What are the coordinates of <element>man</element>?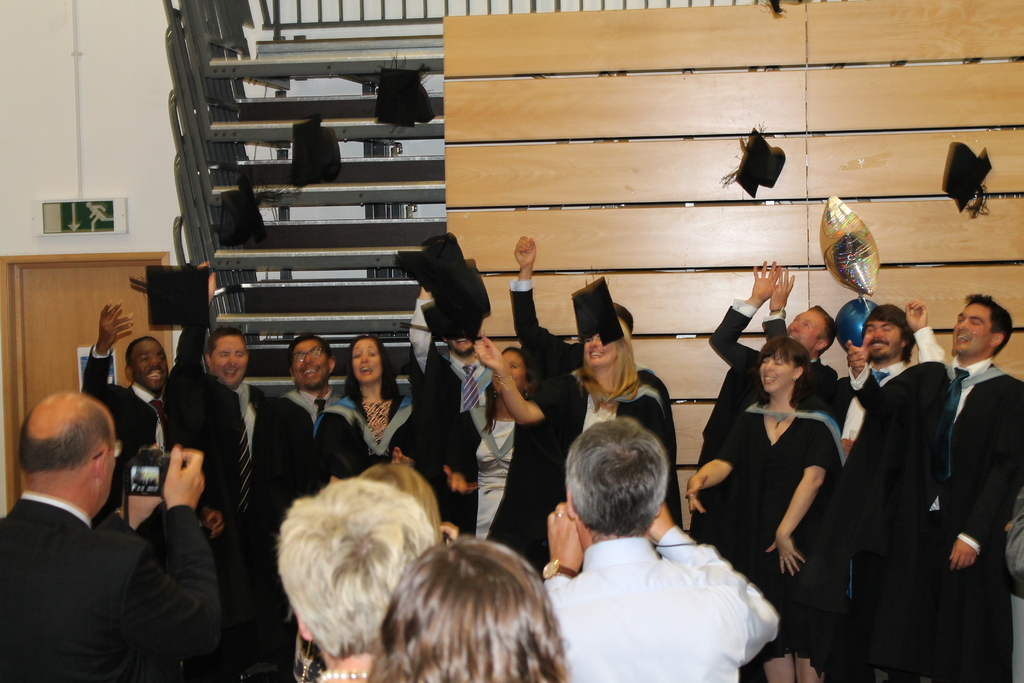
x1=684 y1=267 x2=842 y2=499.
